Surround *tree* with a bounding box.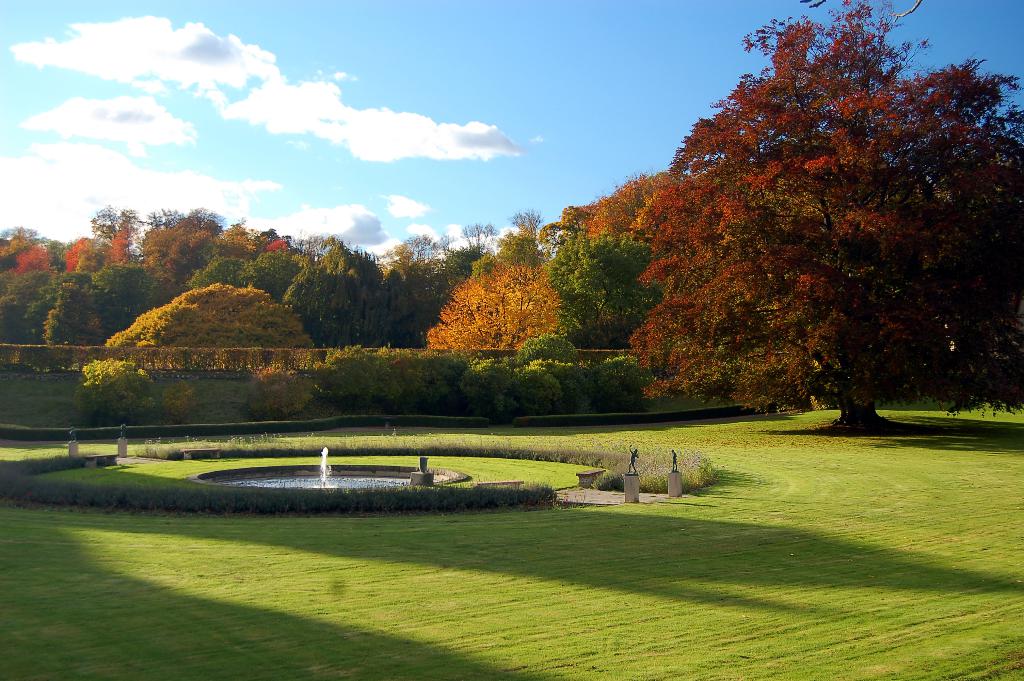
{"x1": 622, "y1": 0, "x2": 1023, "y2": 446}.
